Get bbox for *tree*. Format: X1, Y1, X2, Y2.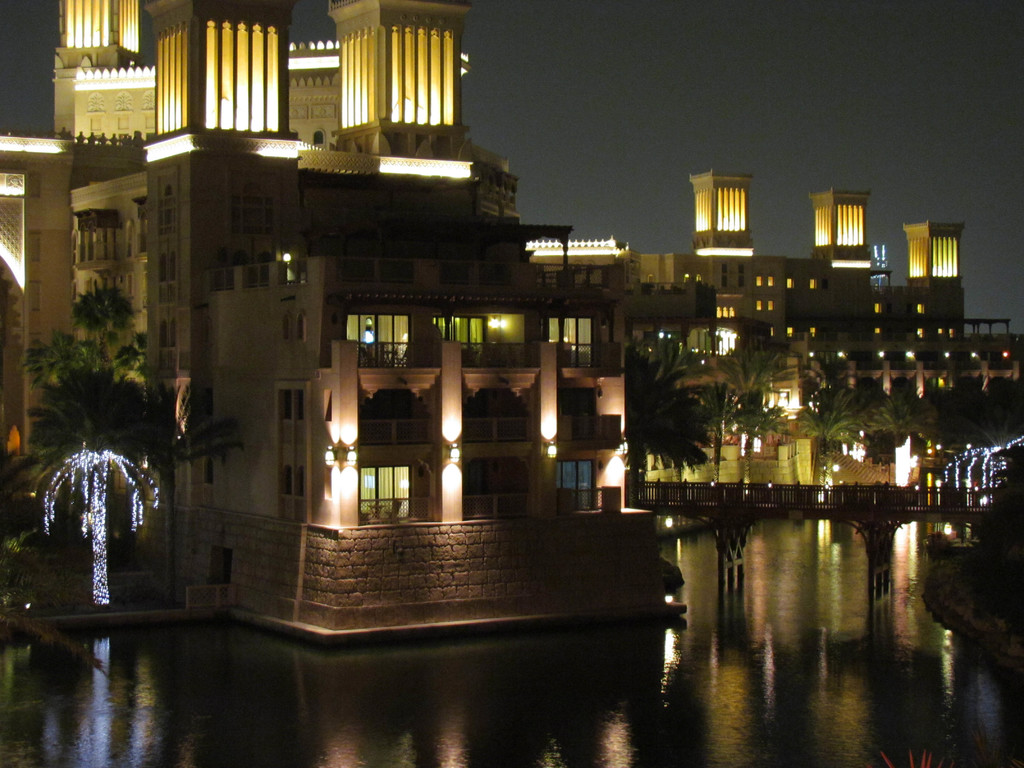
0, 452, 35, 586.
